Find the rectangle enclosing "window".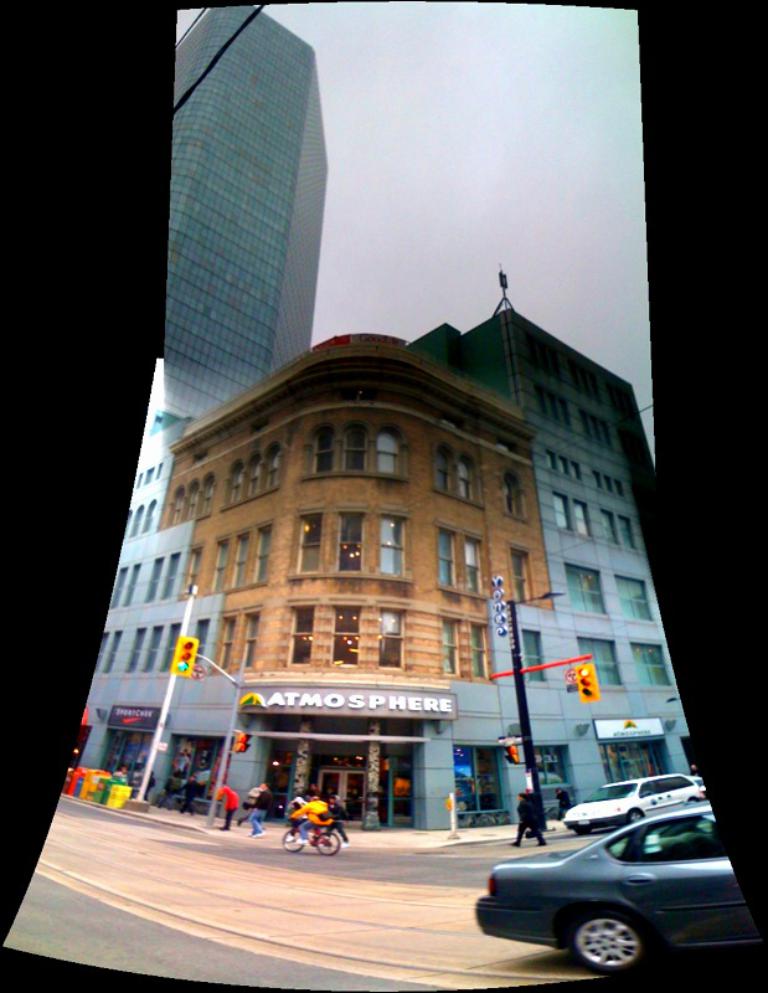
[x1=309, y1=426, x2=330, y2=479].
